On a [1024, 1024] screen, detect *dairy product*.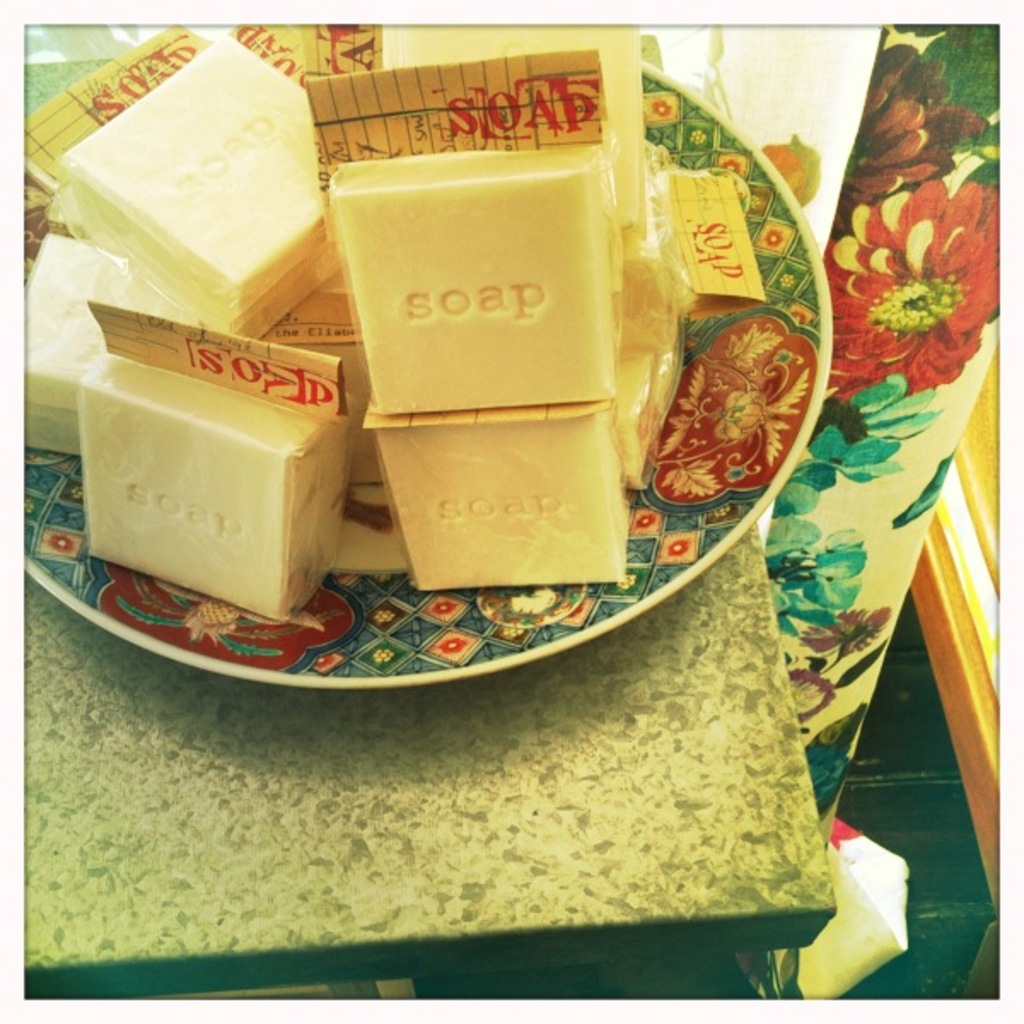
<bbox>67, 44, 335, 336</bbox>.
